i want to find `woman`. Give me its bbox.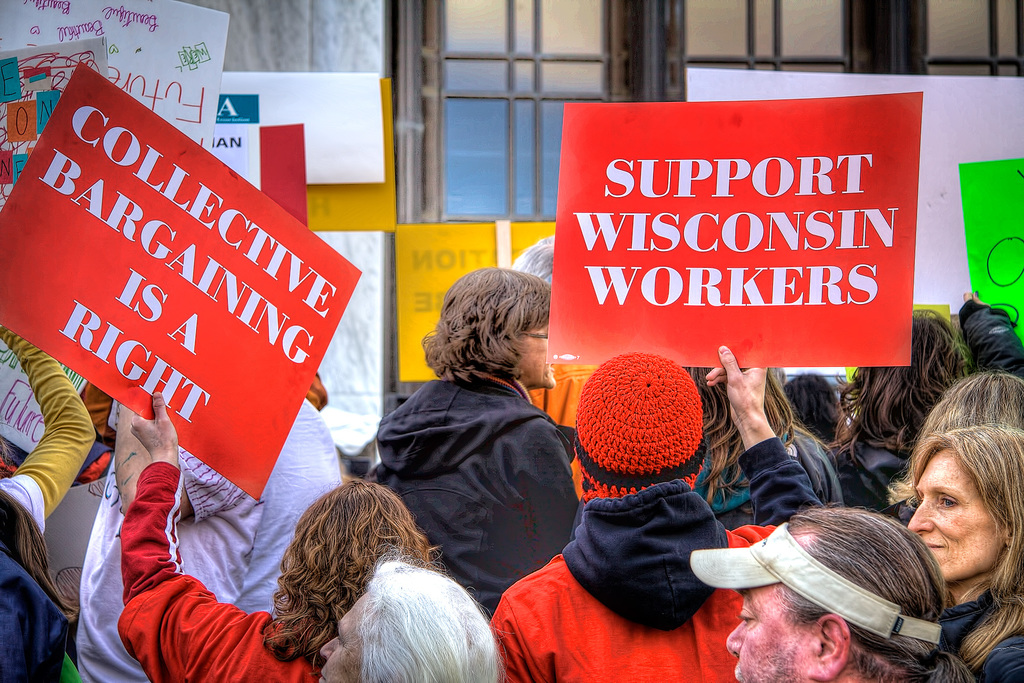
x1=819 y1=293 x2=1023 y2=503.
